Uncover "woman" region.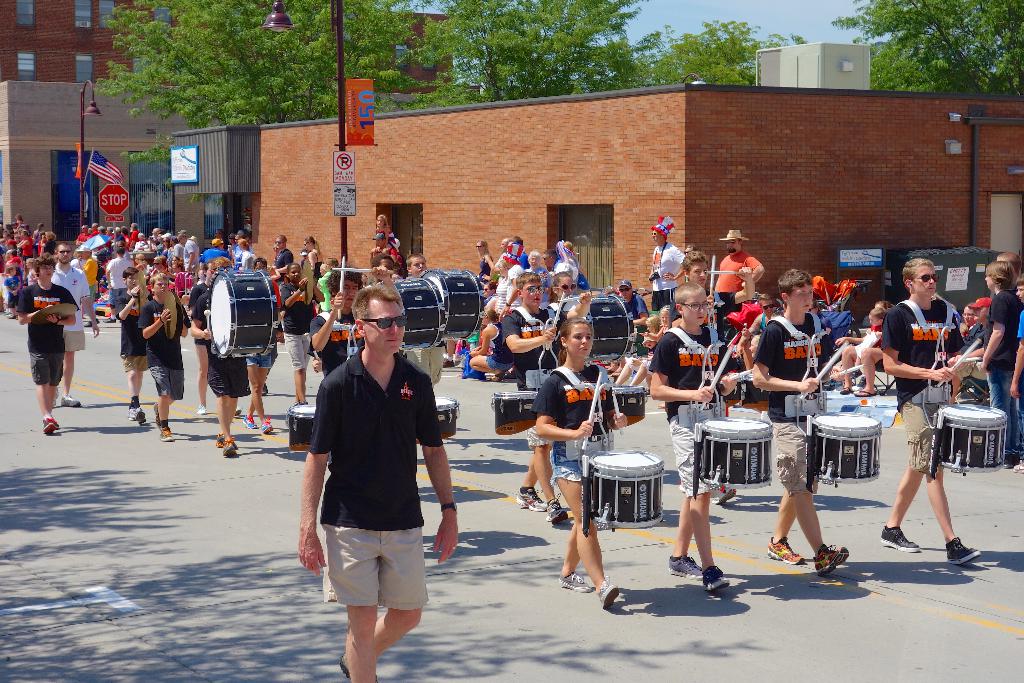
Uncovered: 16 229 38 281.
